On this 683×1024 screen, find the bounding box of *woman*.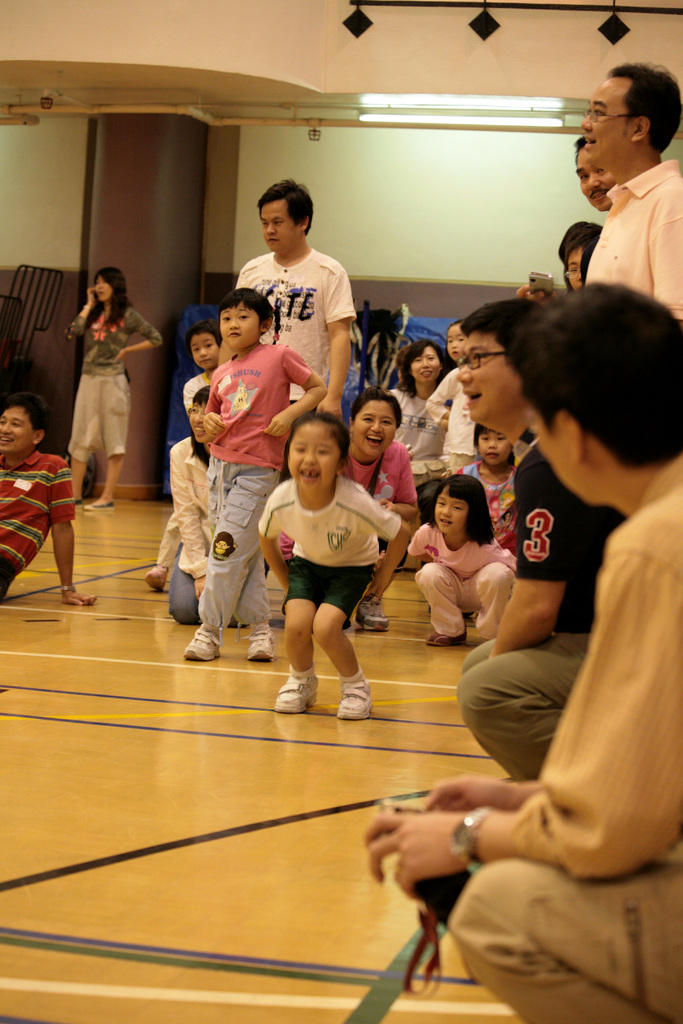
Bounding box: {"x1": 383, "y1": 337, "x2": 453, "y2": 525}.
